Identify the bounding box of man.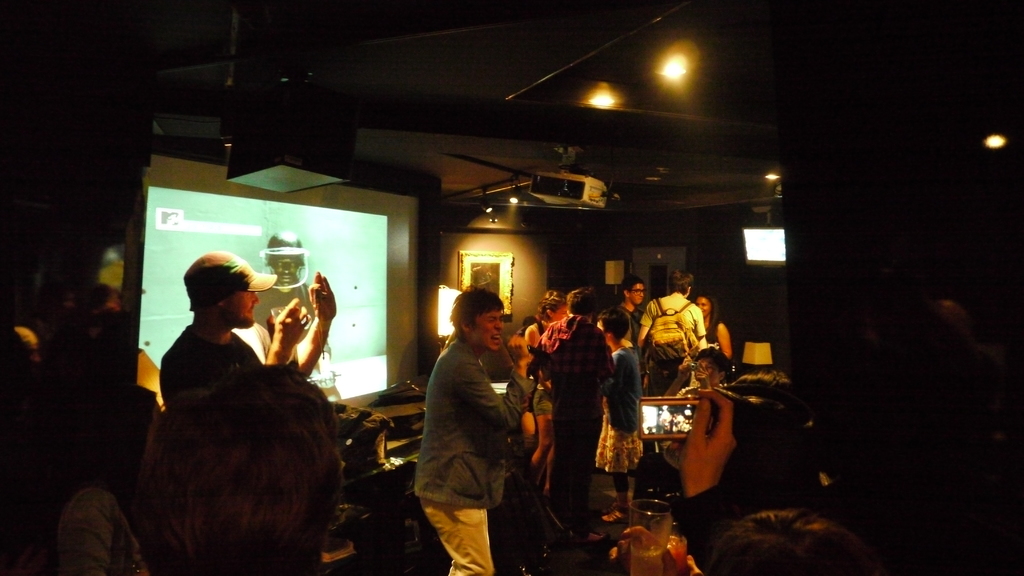
select_region(158, 251, 337, 409).
